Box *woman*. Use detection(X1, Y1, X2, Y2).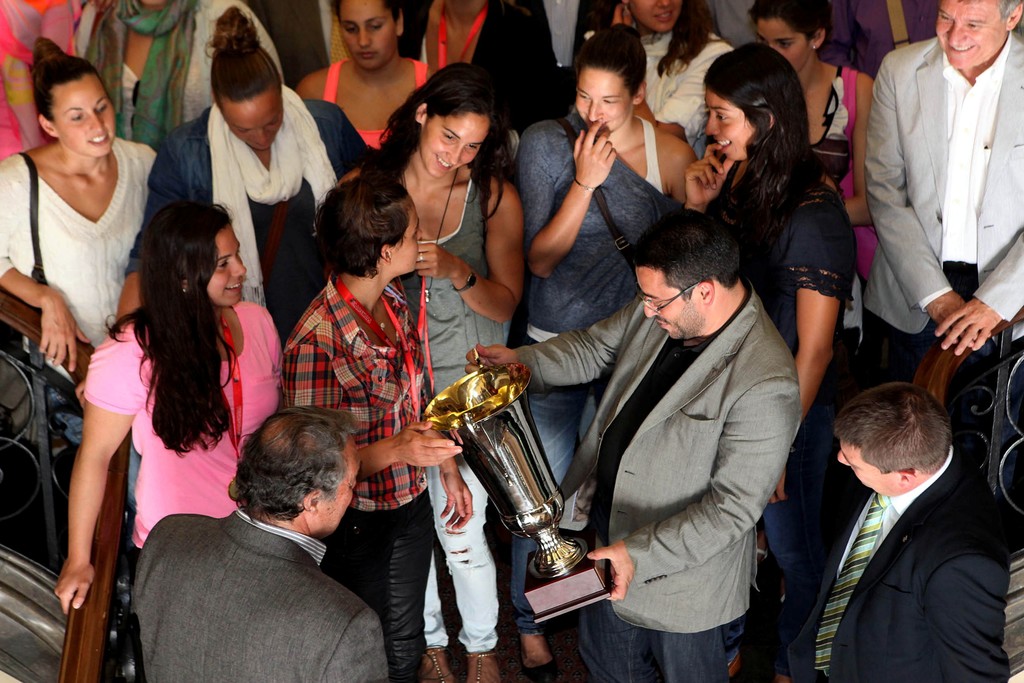
detection(278, 167, 472, 678).
